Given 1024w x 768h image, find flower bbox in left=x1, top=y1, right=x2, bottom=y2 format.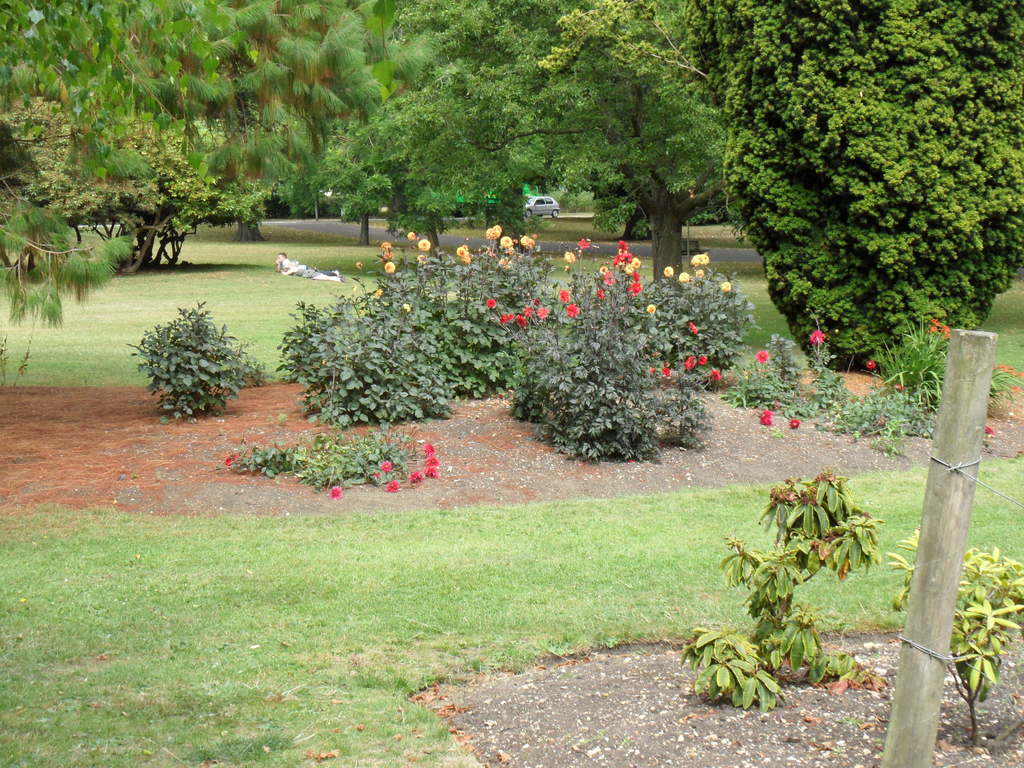
left=407, top=466, right=426, bottom=483.
